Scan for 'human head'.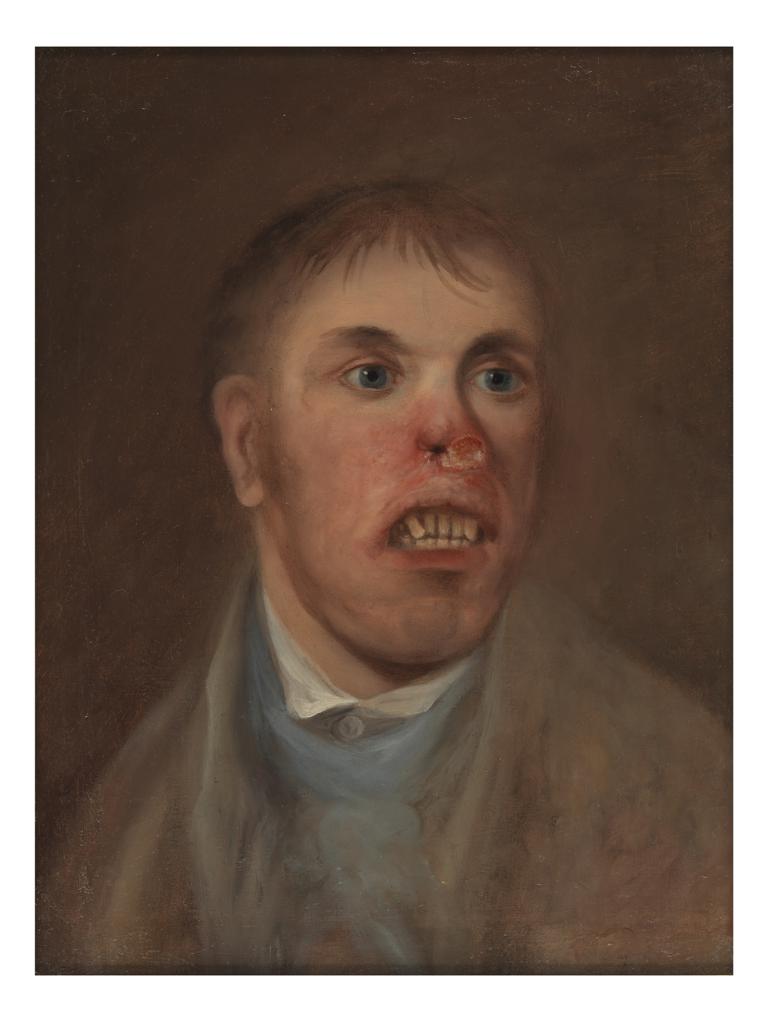
Scan result: select_region(202, 178, 563, 660).
